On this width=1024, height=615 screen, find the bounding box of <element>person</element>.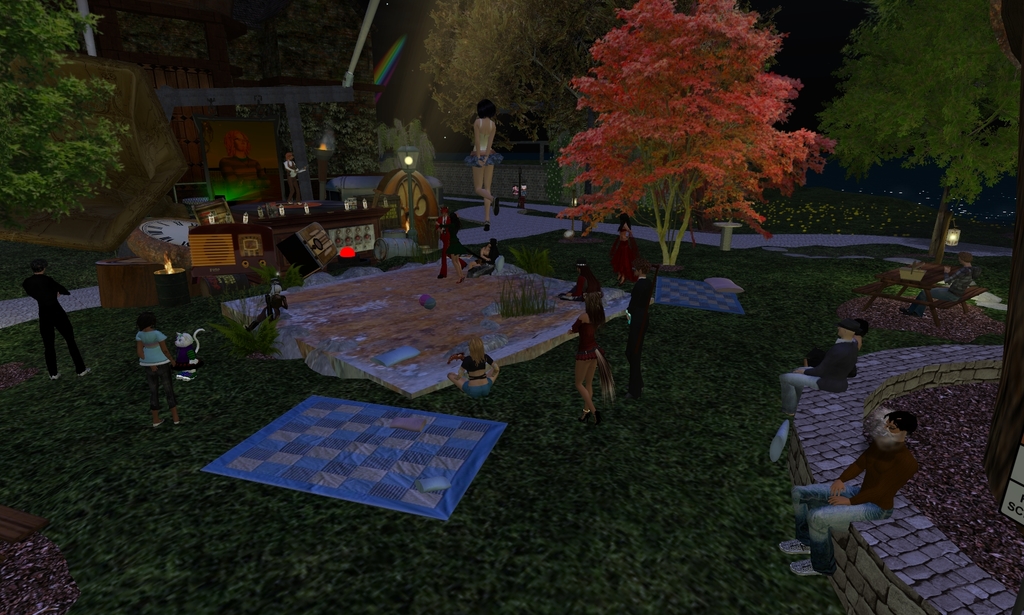
Bounding box: box=[464, 96, 503, 231].
